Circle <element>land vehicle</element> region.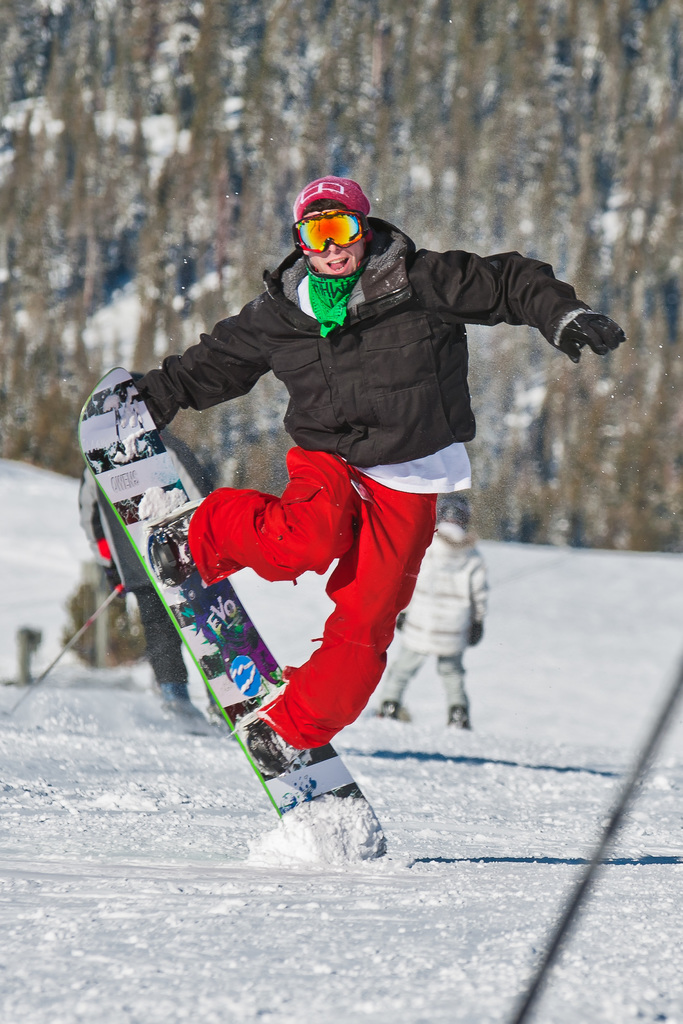
Region: (x1=79, y1=352, x2=391, y2=864).
